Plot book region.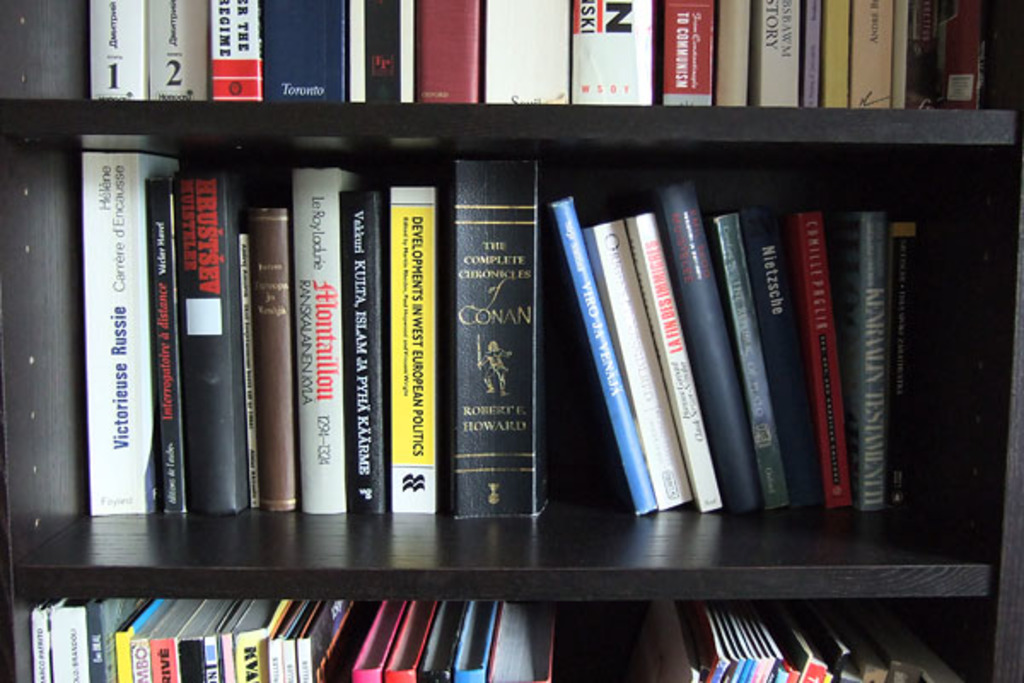
Plotted at x1=341, y1=0, x2=410, y2=101.
